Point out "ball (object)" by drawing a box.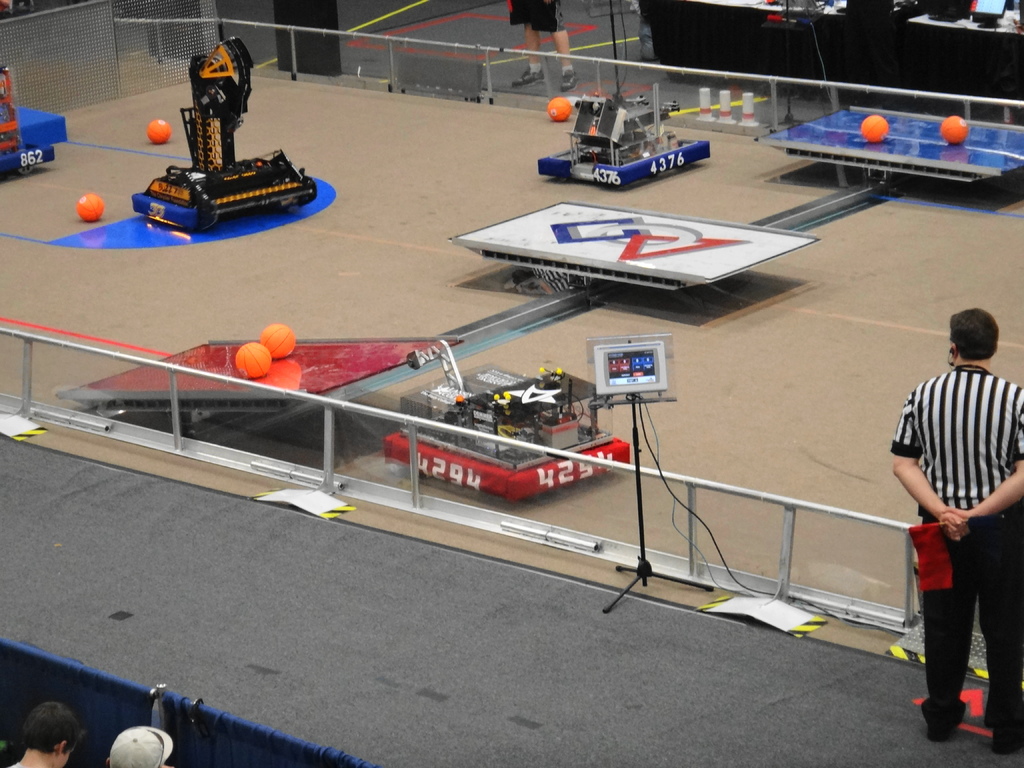
detection(940, 114, 968, 145).
